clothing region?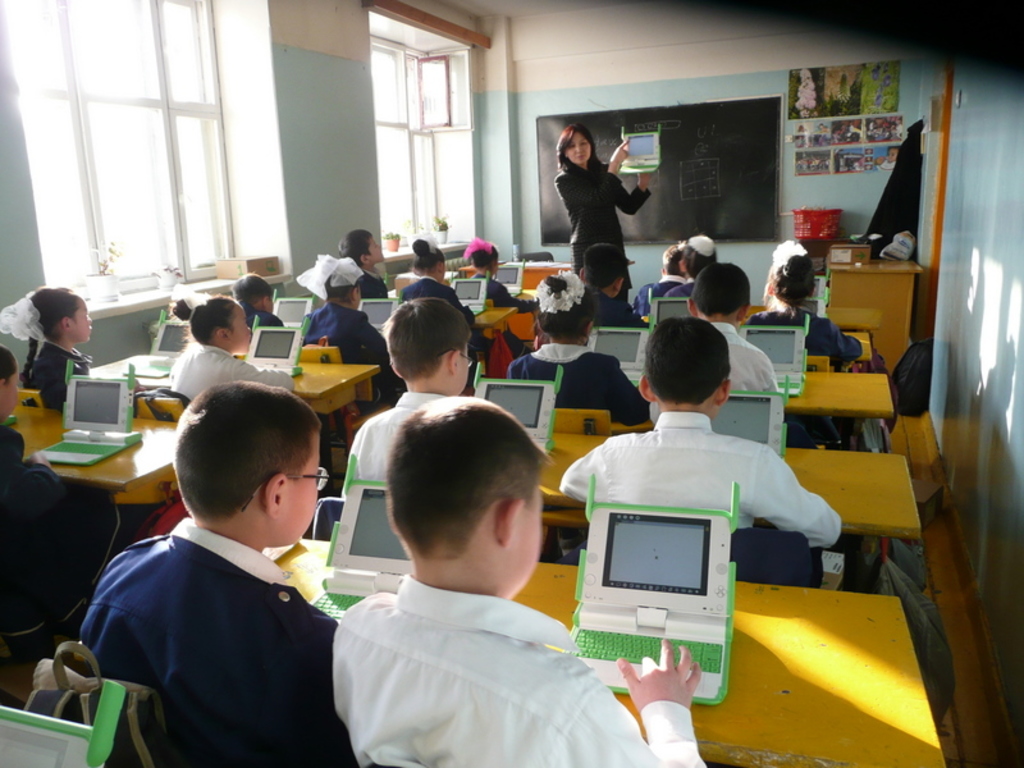
BBox(696, 319, 777, 396)
